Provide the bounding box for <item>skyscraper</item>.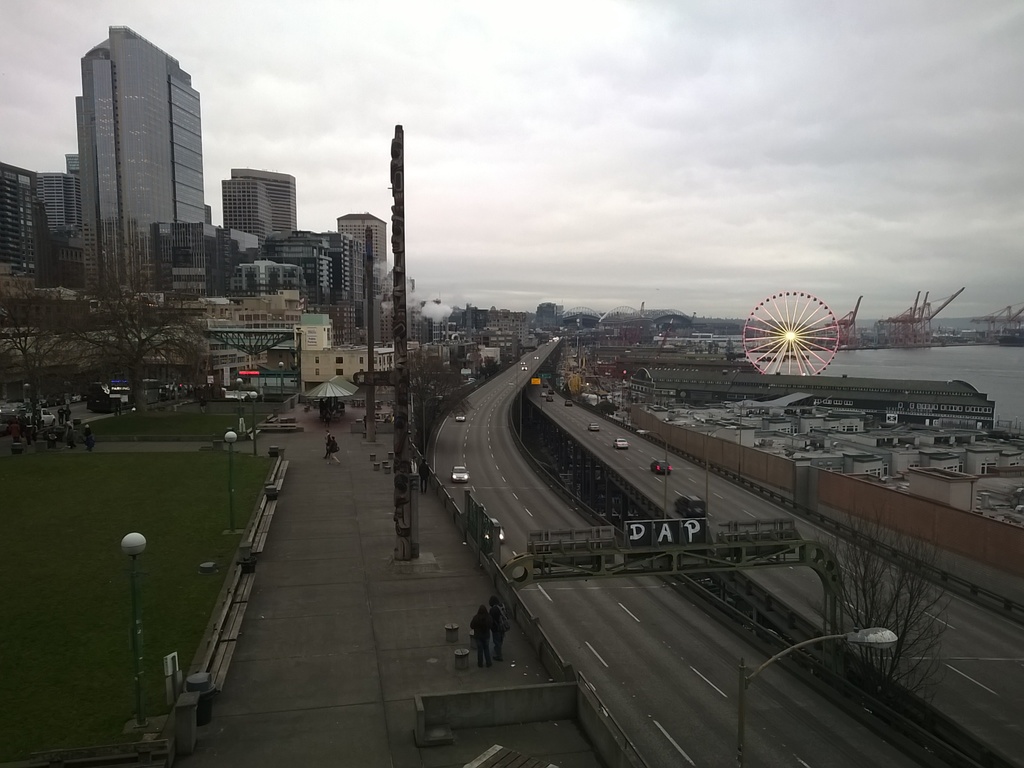
box=[40, 0, 214, 296].
